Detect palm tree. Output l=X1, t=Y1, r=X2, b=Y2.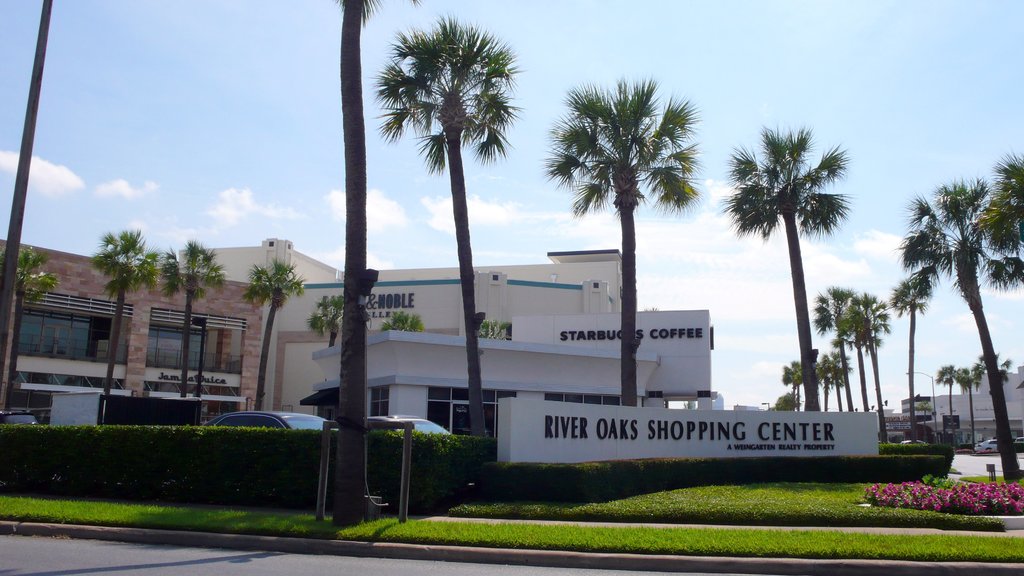
l=239, t=256, r=304, b=413.
